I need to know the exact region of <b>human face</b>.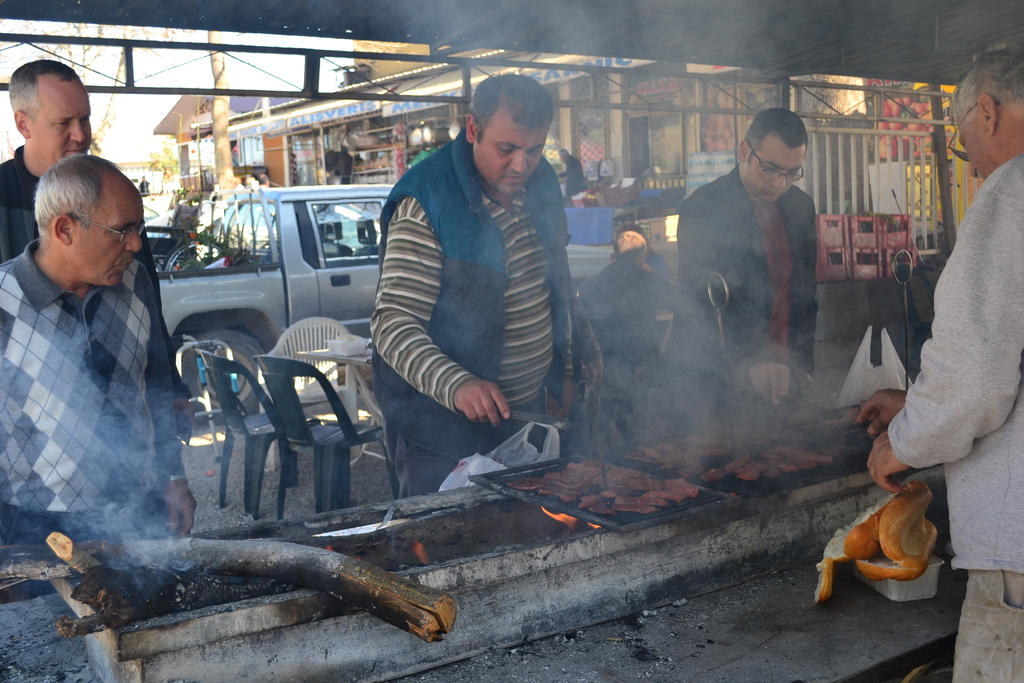
Region: 472, 105, 544, 197.
